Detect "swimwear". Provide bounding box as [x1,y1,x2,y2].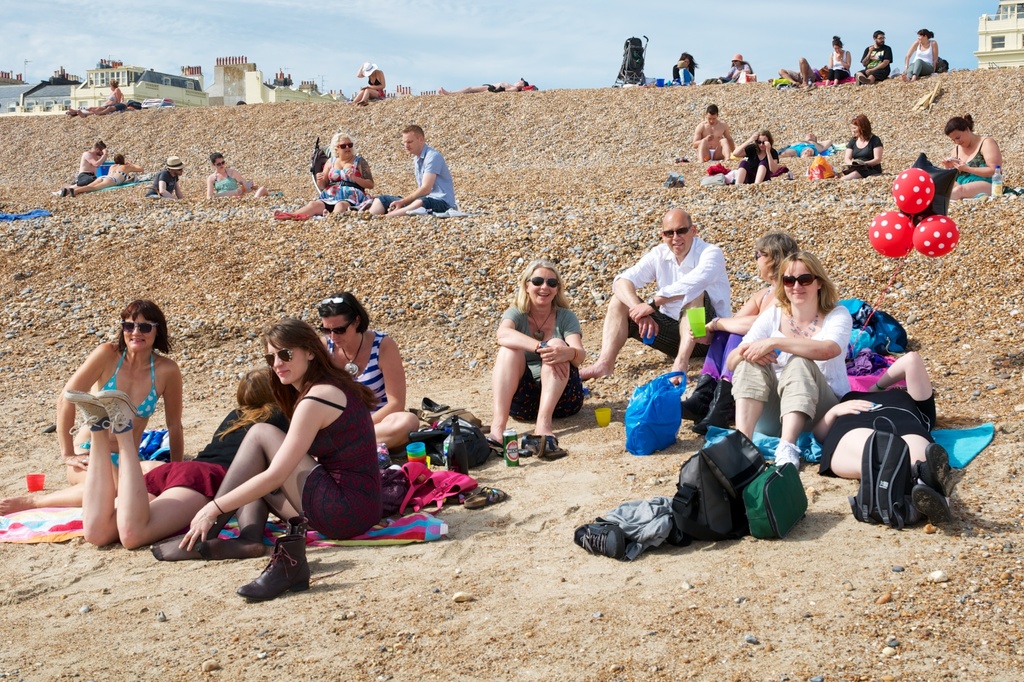
[76,442,121,467].
